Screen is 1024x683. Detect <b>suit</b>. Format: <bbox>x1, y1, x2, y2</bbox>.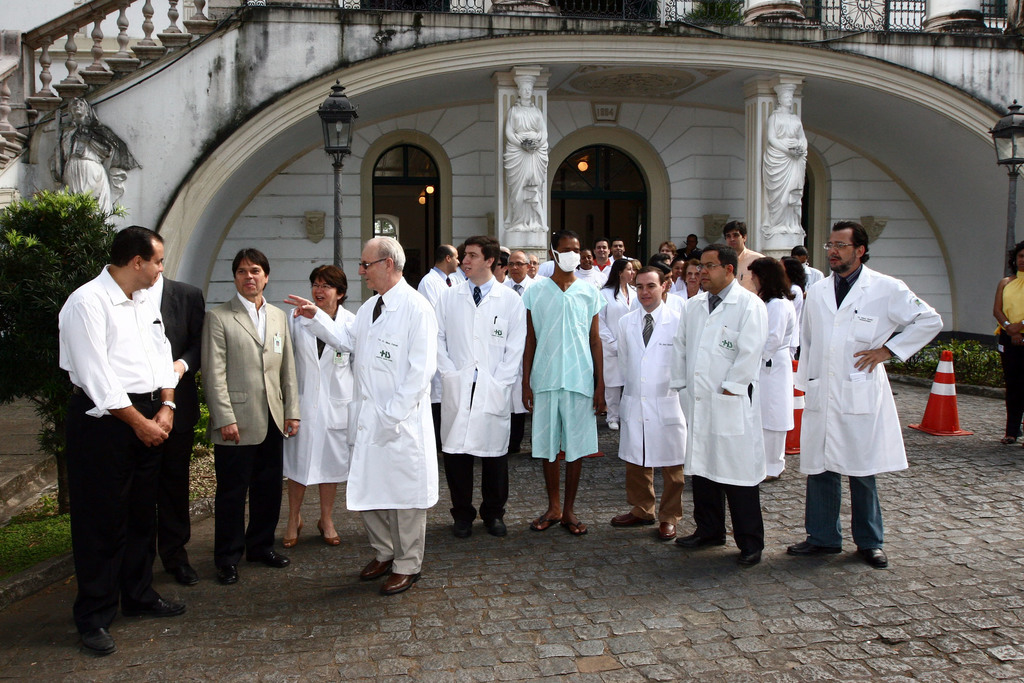
<bbox>147, 274, 206, 569</bbox>.
